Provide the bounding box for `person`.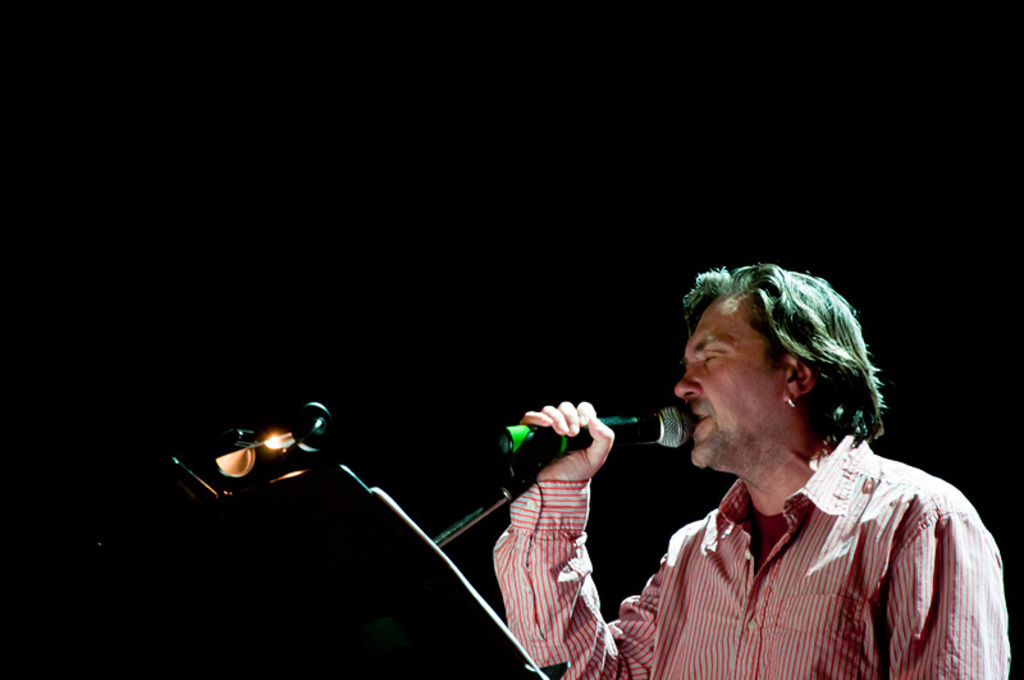
l=593, t=251, r=1016, b=679.
